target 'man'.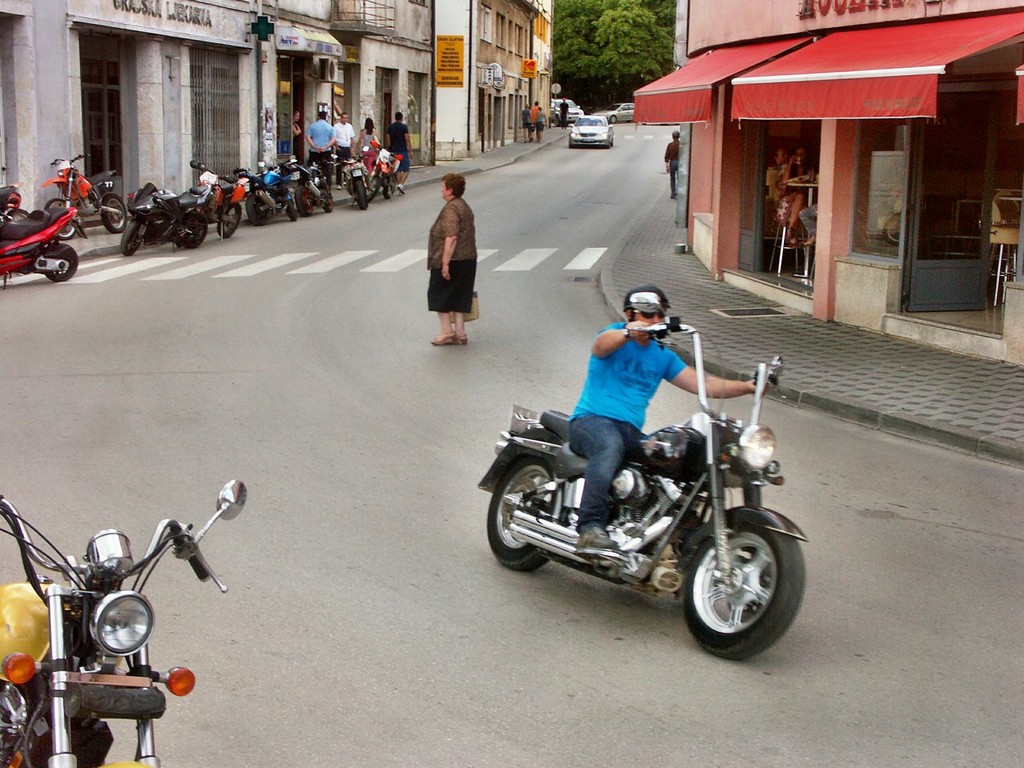
Target region: <bbox>664, 129, 676, 192</bbox>.
